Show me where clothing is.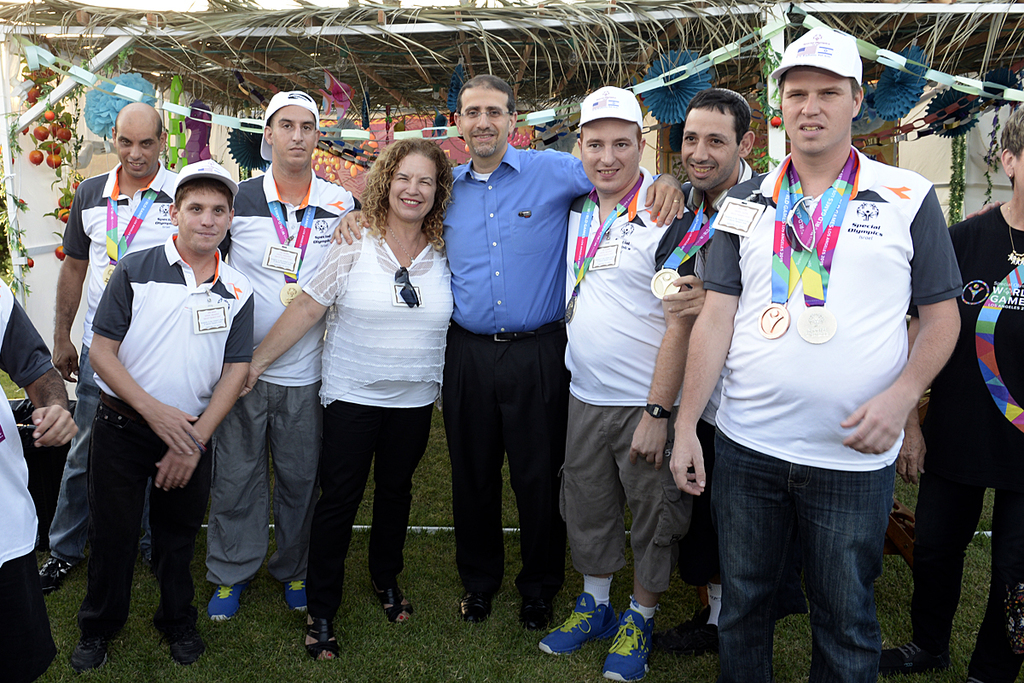
clothing is at 693:149:990:682.
